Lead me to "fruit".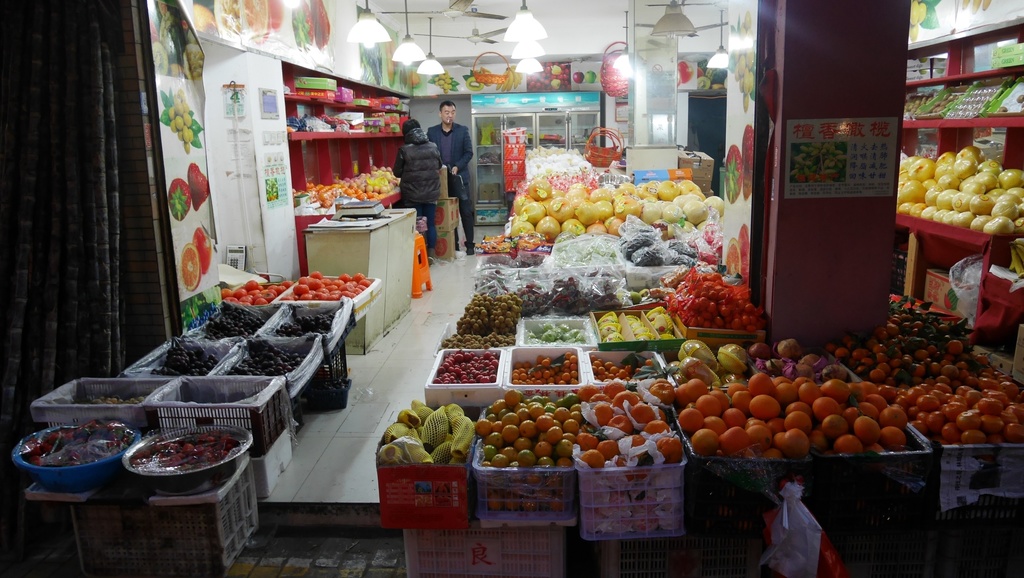
Lead to rect(970, 0, 982, 17).
